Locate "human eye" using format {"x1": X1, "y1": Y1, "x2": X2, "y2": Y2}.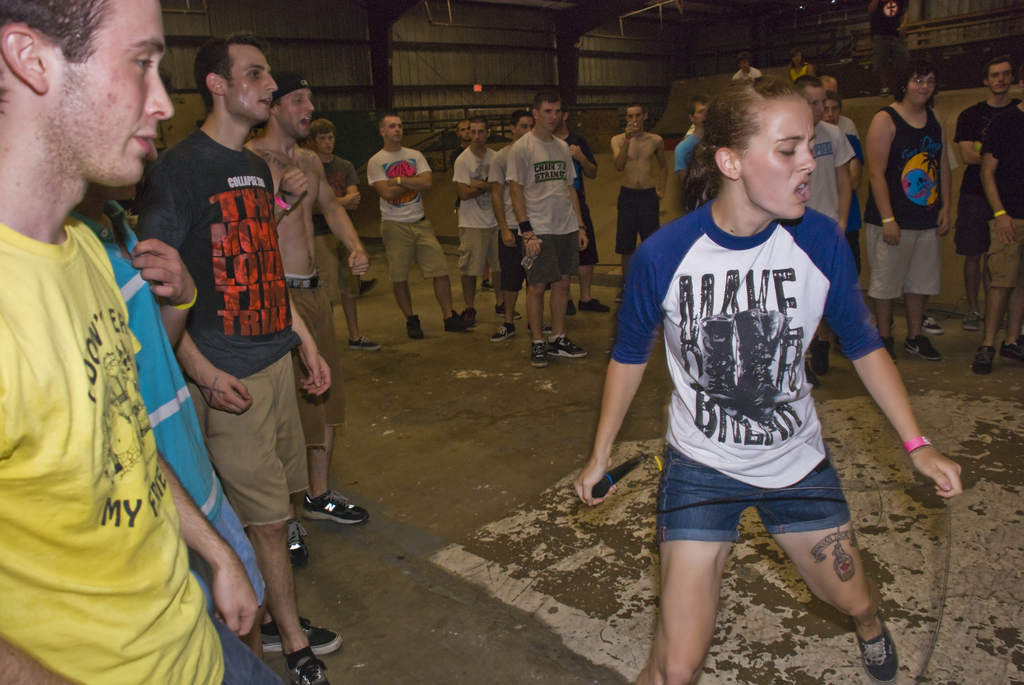
{"x1": 320, "y1": 136, "x2": 324, "y2": 140}.
